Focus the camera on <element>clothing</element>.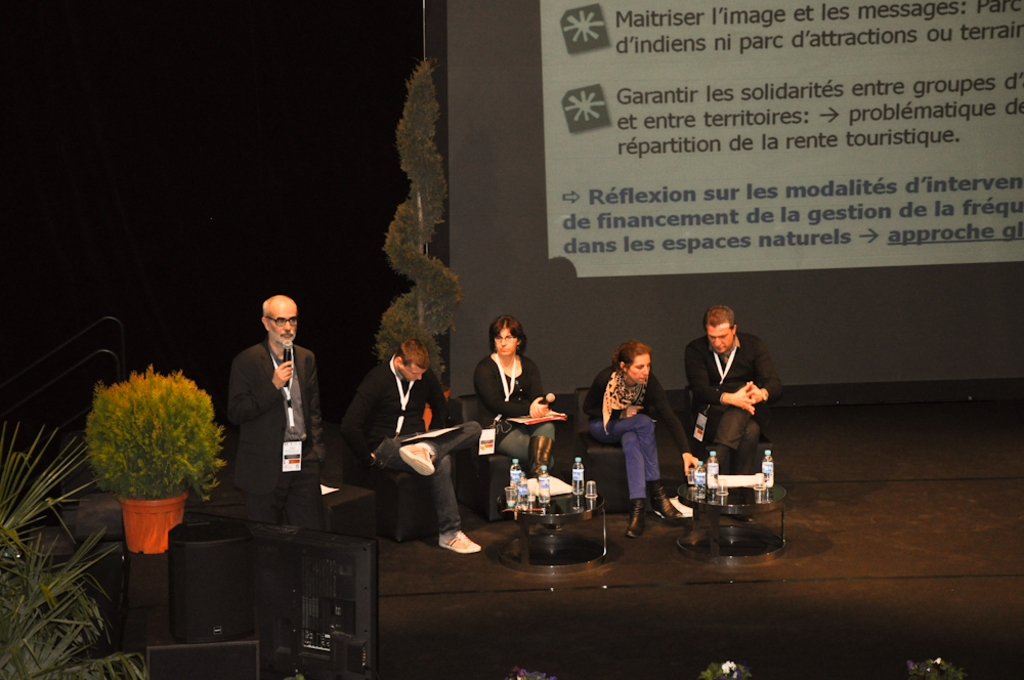
Focus region: bbox(356, 347, 494, 530).
